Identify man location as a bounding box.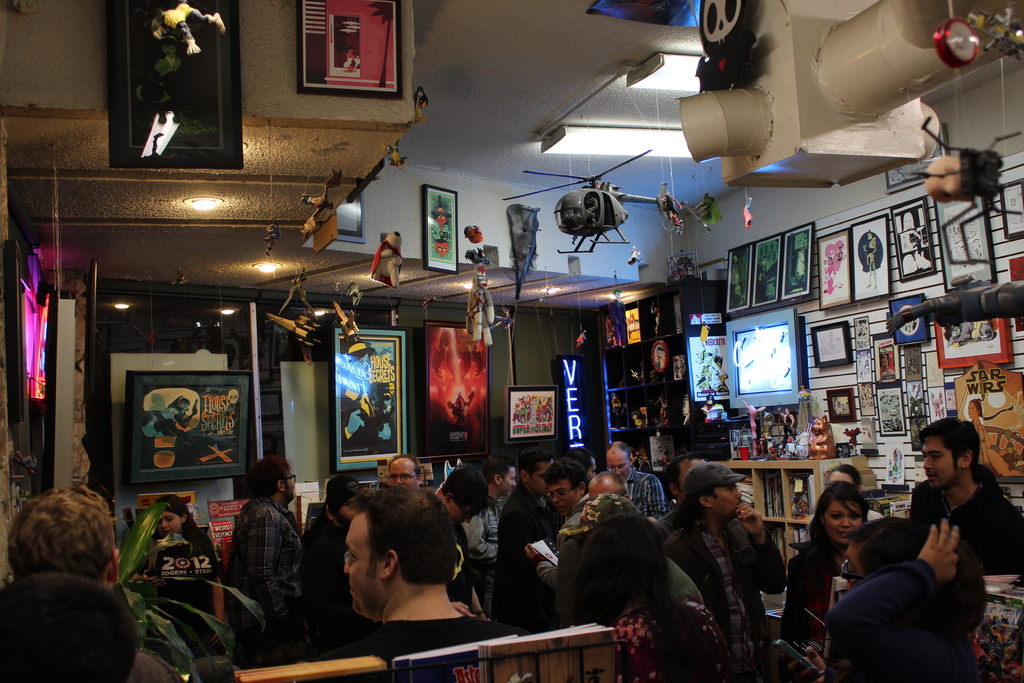
(left=388, top=452, right=422, bottom=490).
